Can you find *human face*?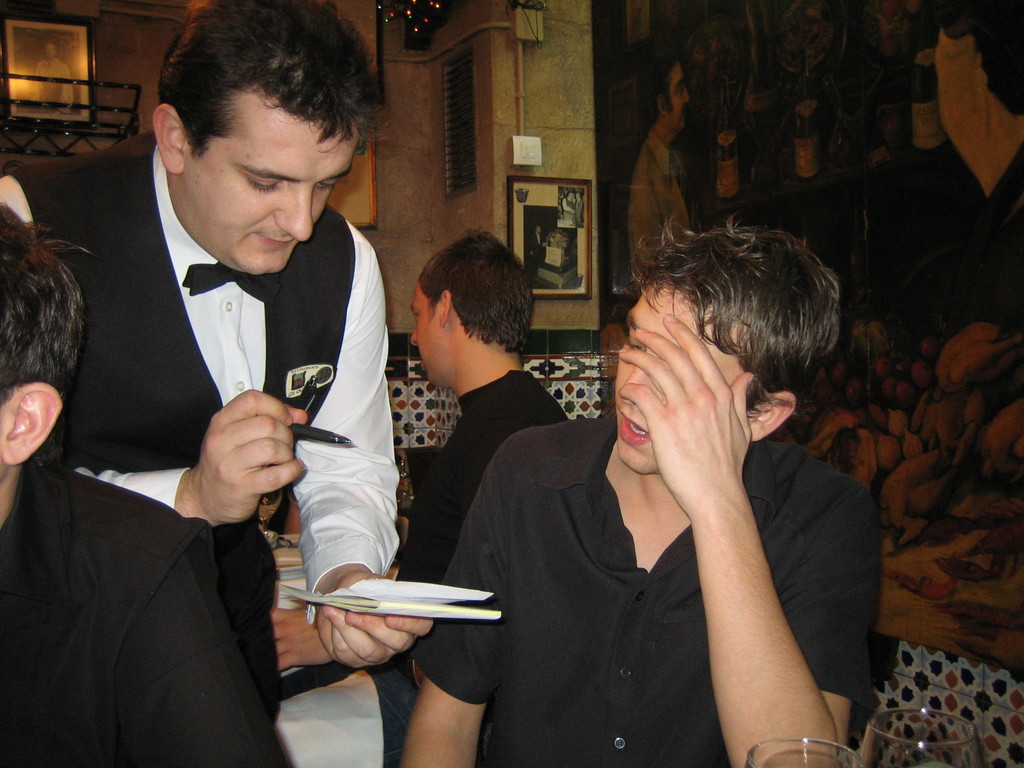
Yes, bounding box: [x1=614, y1=285, x2=753, y2=476].
